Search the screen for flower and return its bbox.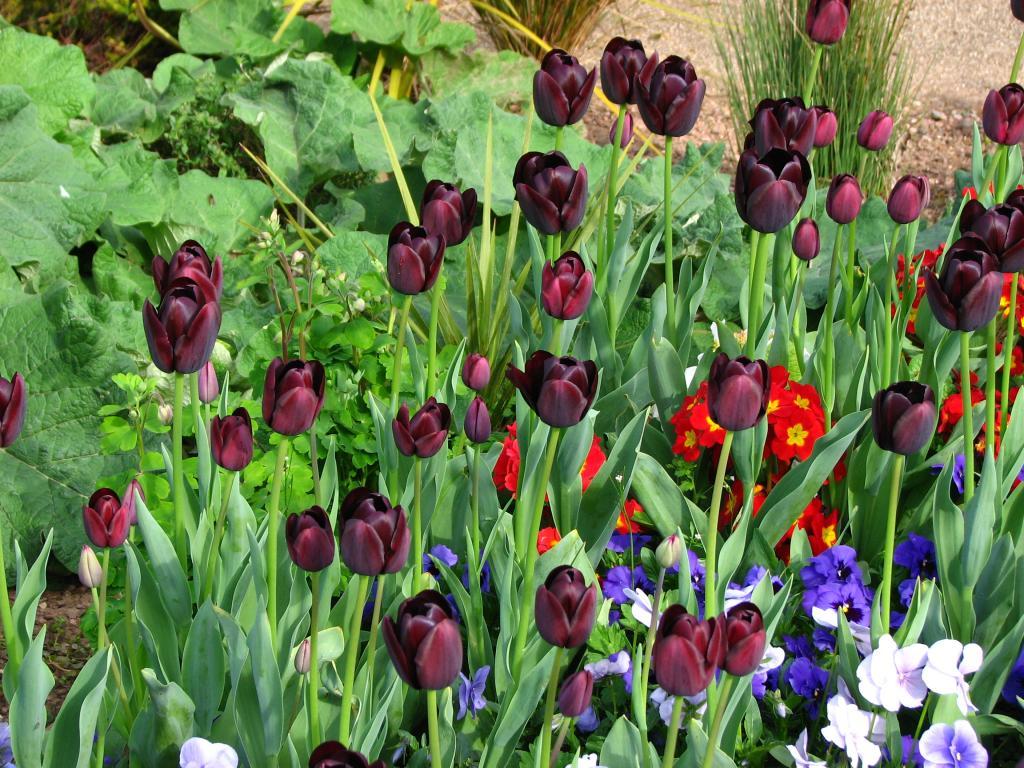
Found: 827, 176, 864, 222.
